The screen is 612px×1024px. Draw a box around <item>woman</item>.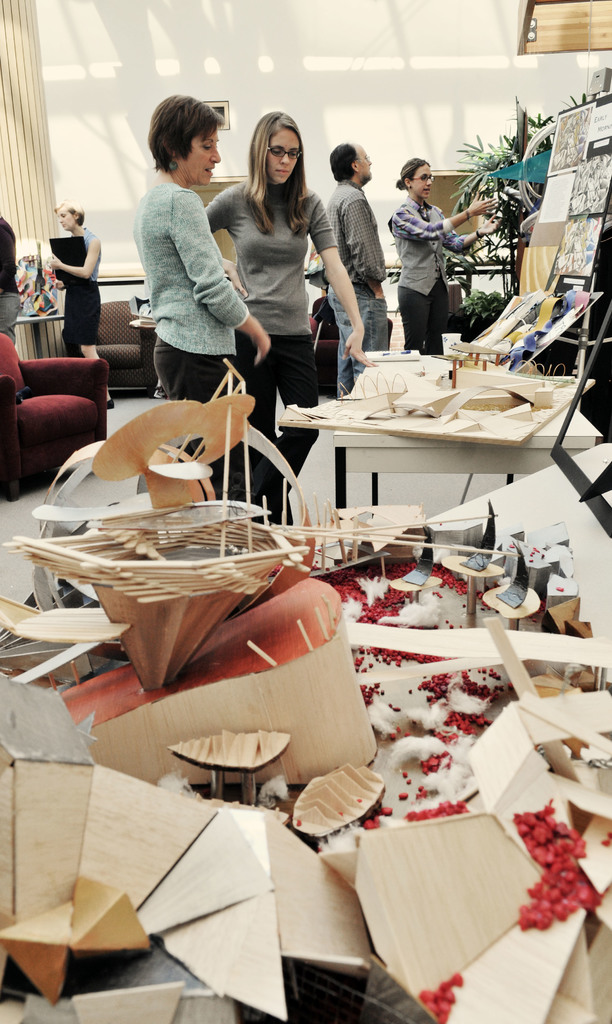
region(124, 101, 260, 435).
